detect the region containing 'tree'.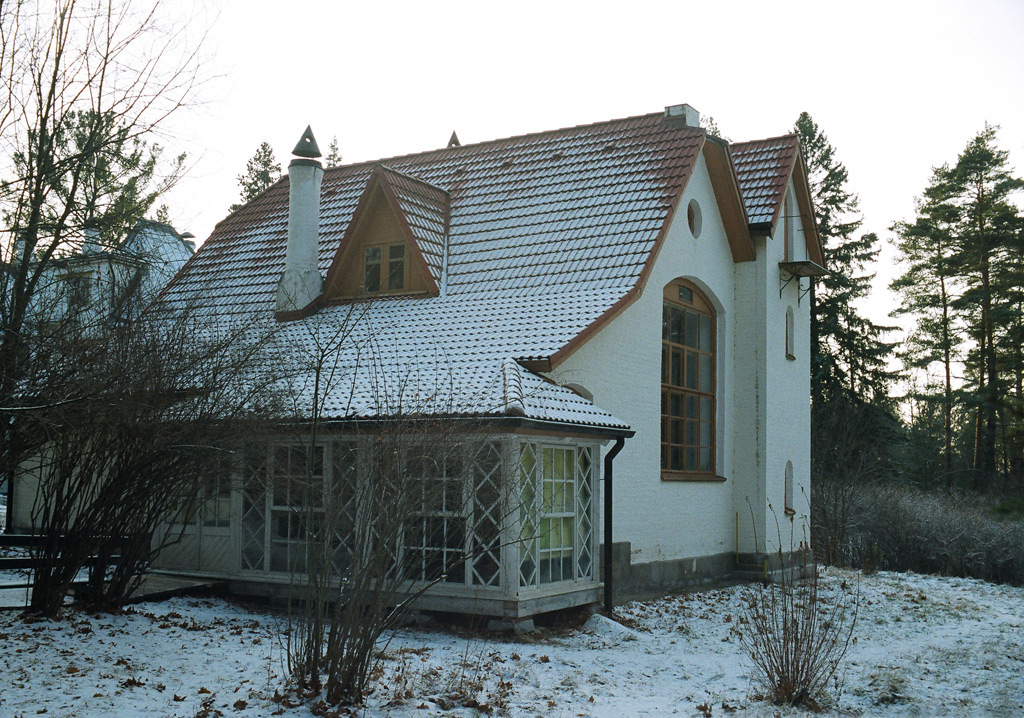
crop(10, 107, 179, 390).
